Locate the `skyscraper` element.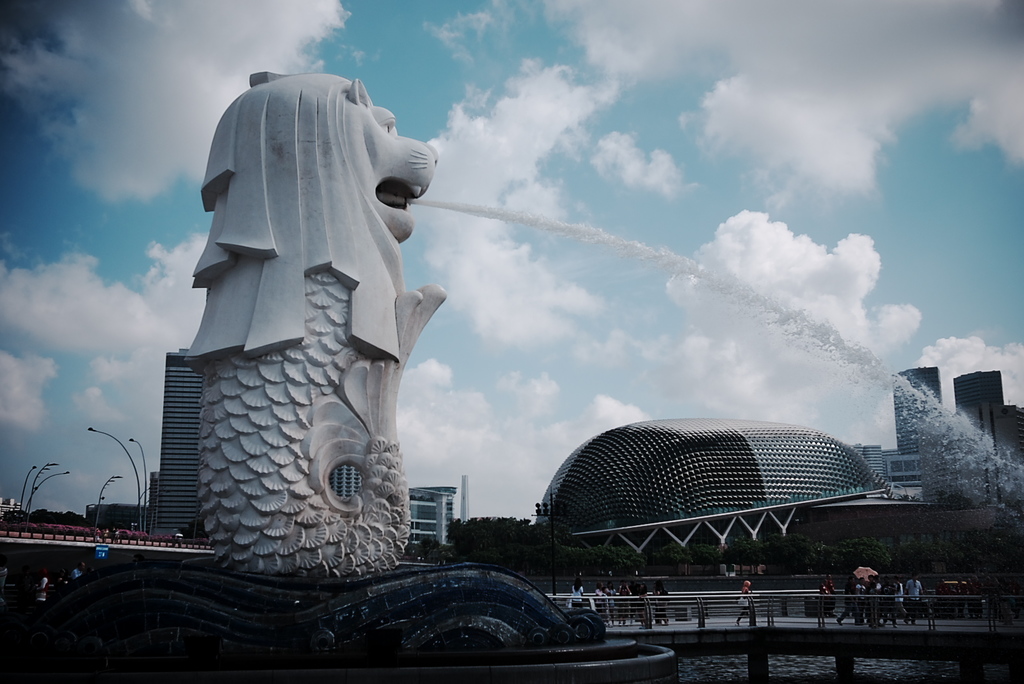
Element bbox: Rect(887, 365, 938, 451).
